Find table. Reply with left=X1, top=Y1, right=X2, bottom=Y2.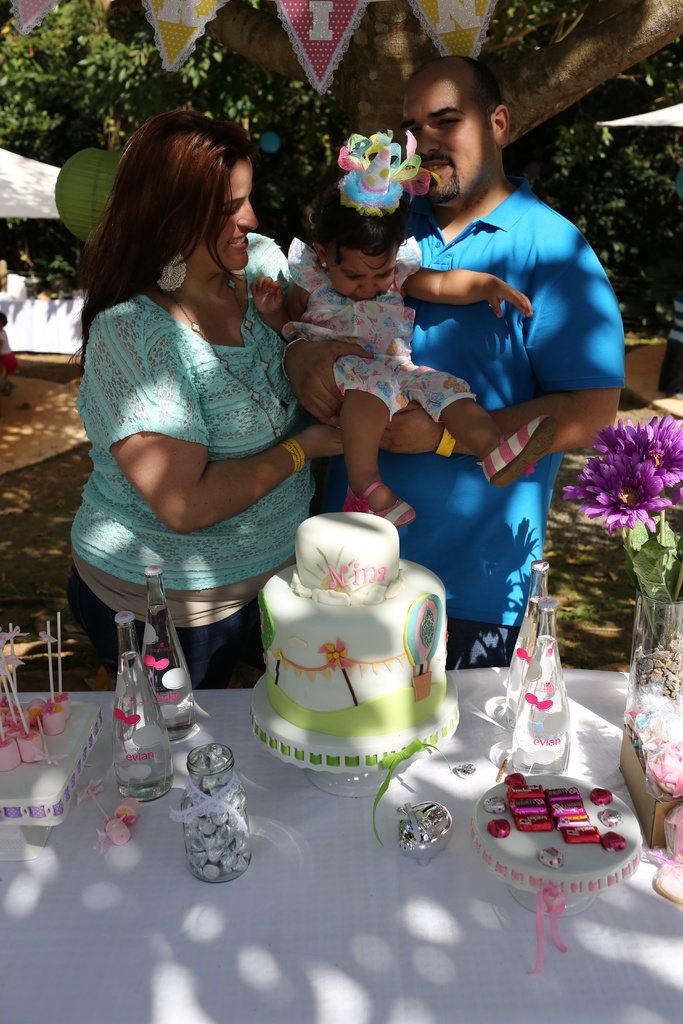
left=0, top=661, right=682, bottom=1023.
